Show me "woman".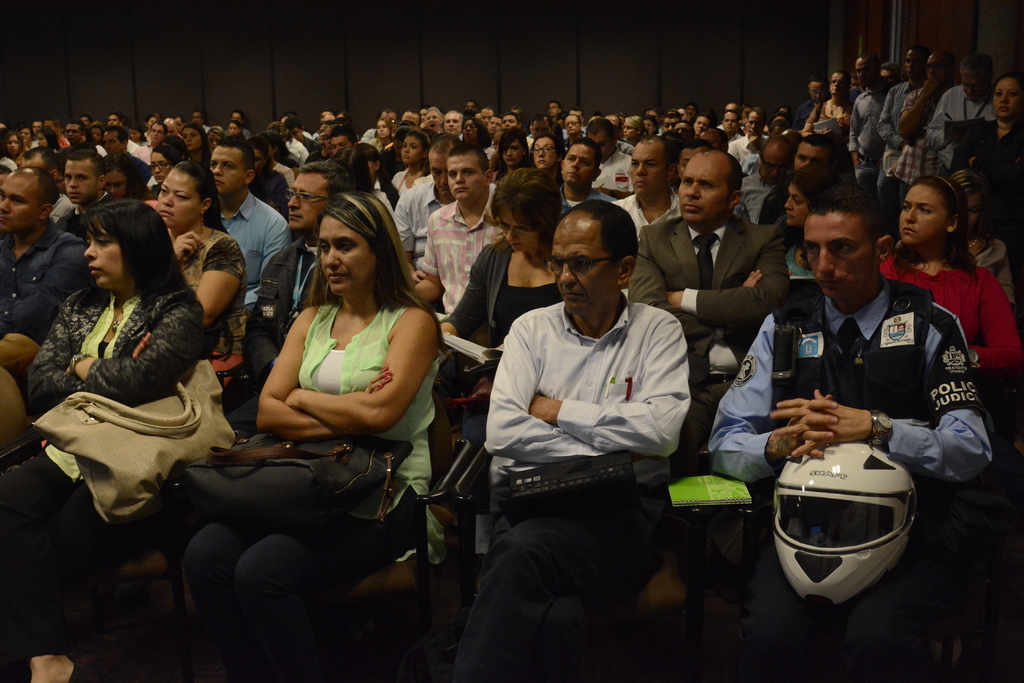
"woman" is here: [left=803, top=68, right=860, bottom=161].
